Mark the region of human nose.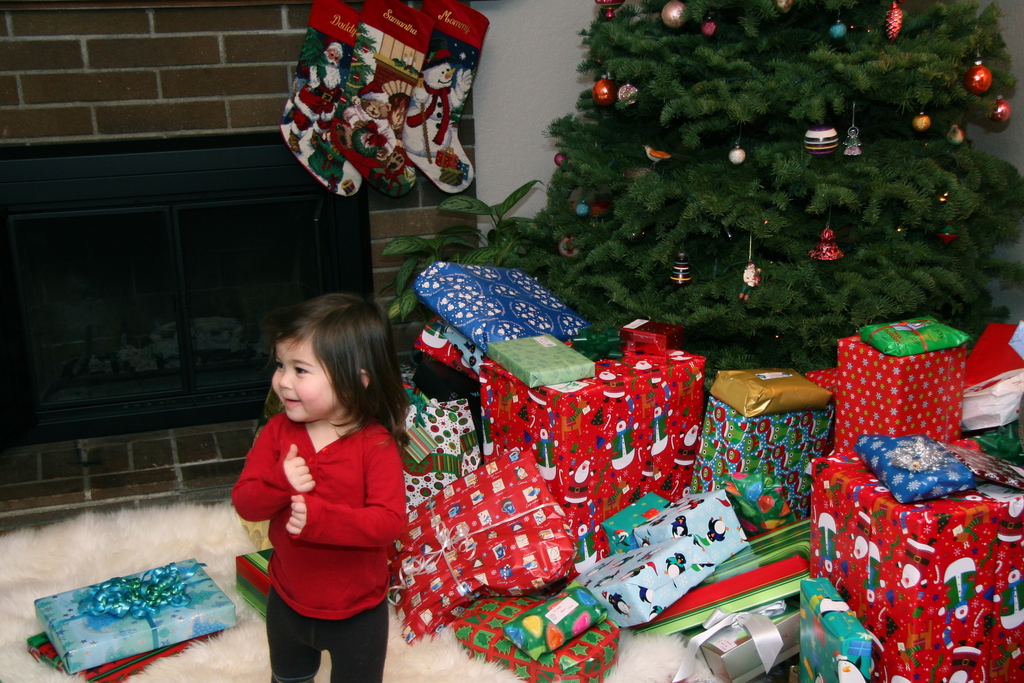
Region: [280, 368, 291, 390].
